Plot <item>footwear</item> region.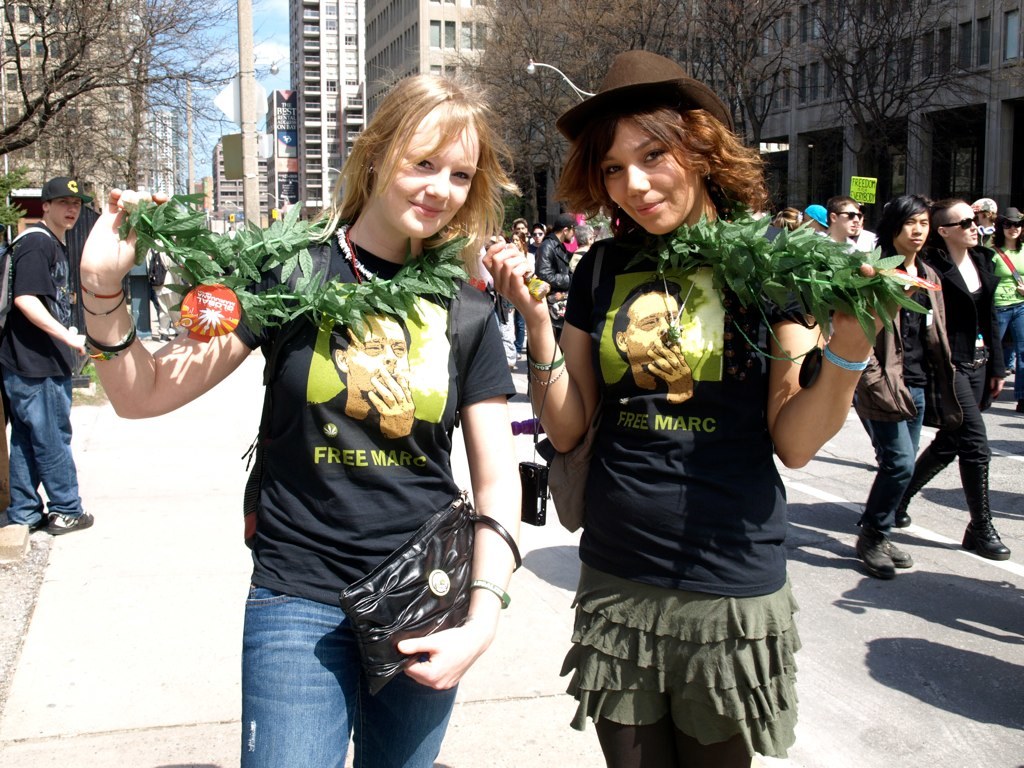
Plotted at {"x1": 893, "y1": 454, "x2": 952, "y2": 523}.
